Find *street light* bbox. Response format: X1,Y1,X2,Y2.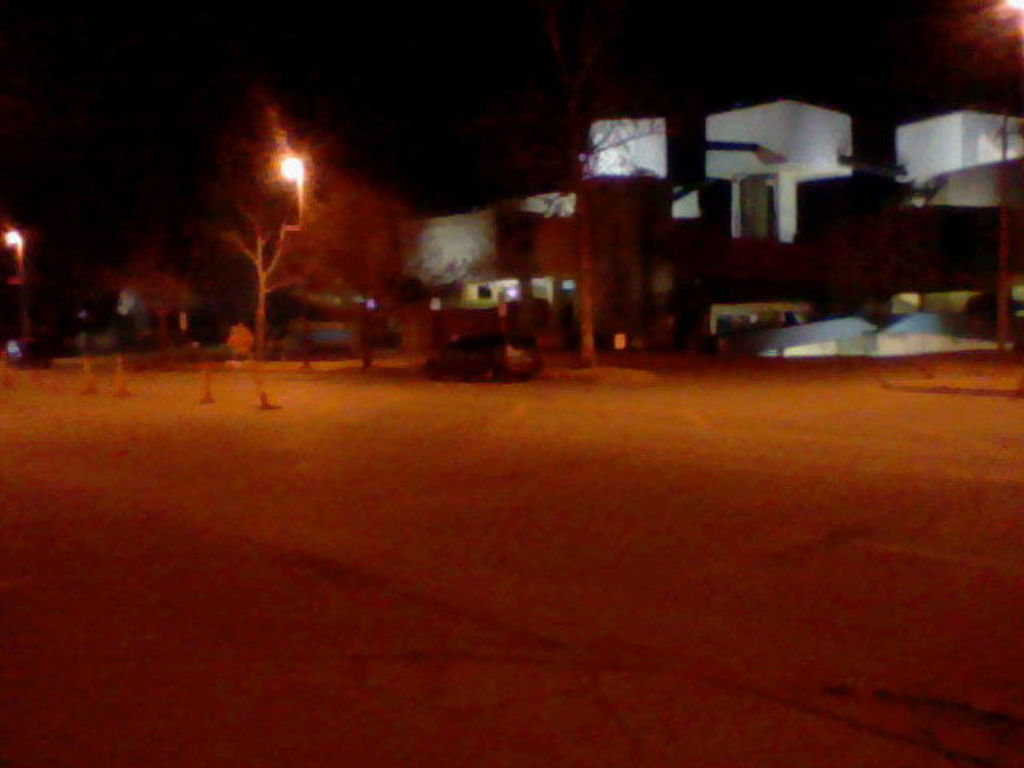
0,213,30,290.
